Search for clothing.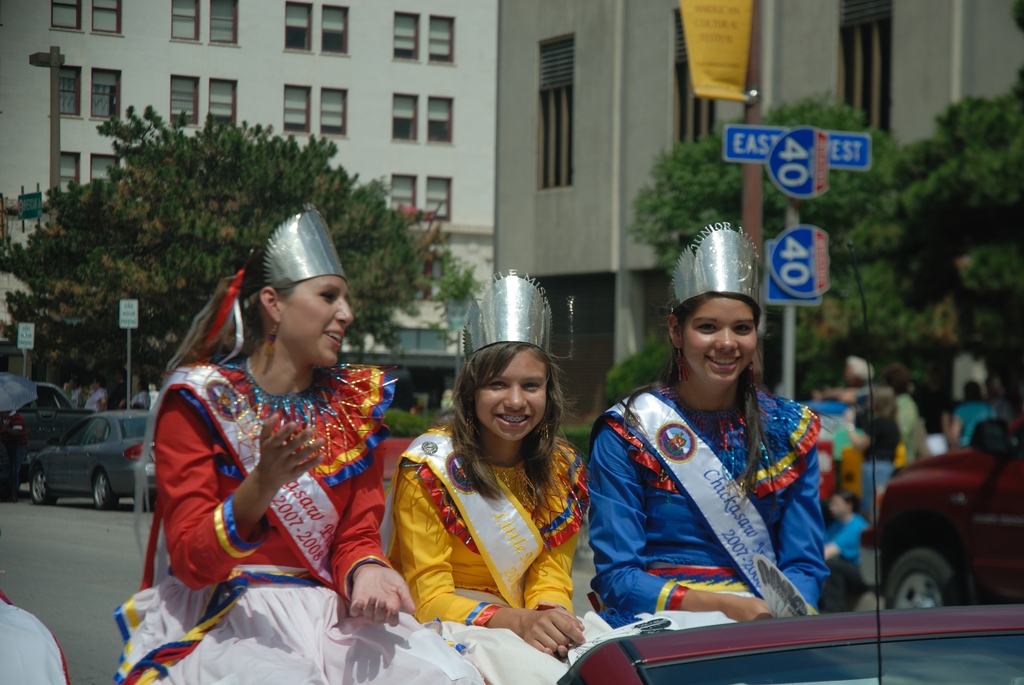
Found at <box>952,399,999,452</box>.
